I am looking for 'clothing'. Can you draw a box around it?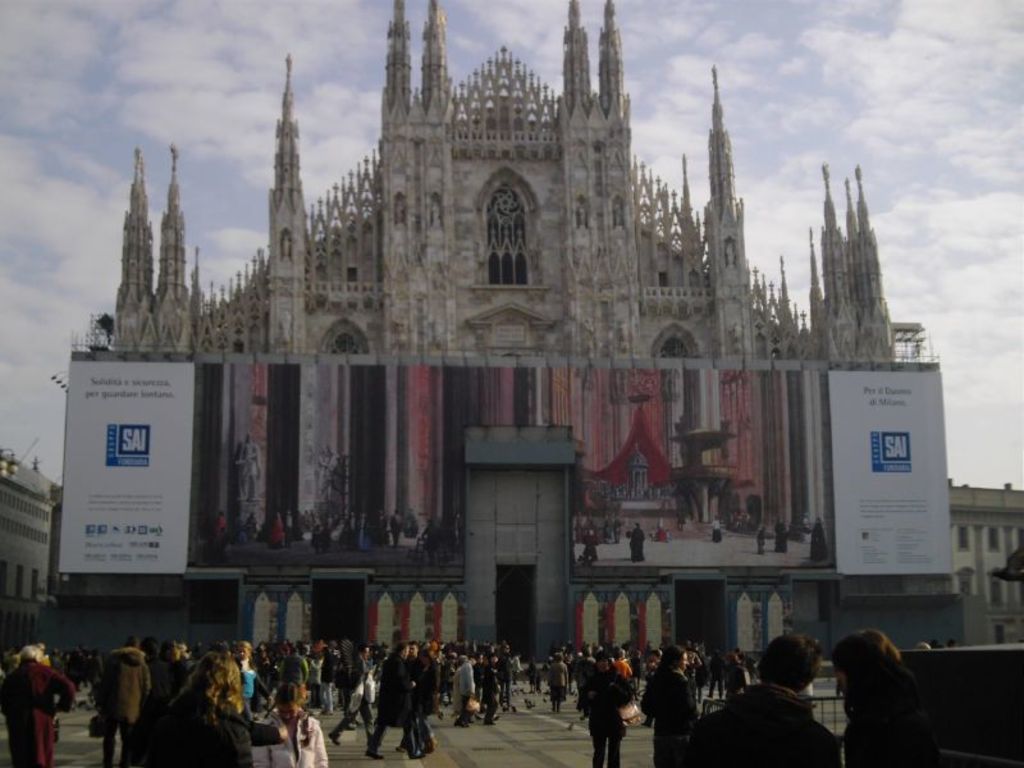
Sure, the bounding box is 477,671,500,726.
